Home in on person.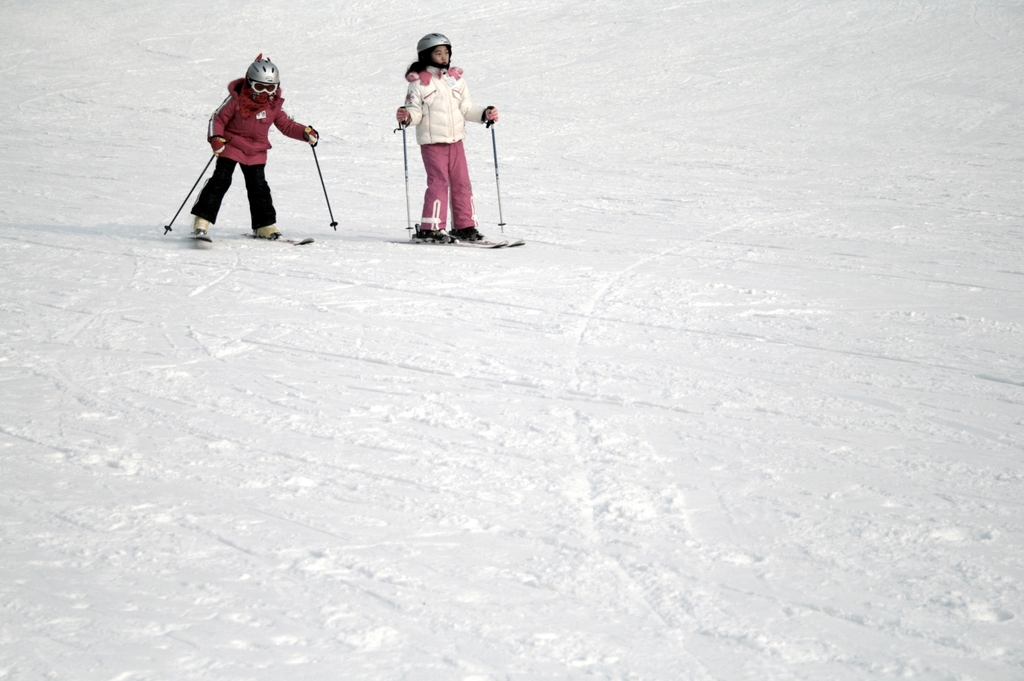
Homed in at crop(199, 49, 318, 233).
